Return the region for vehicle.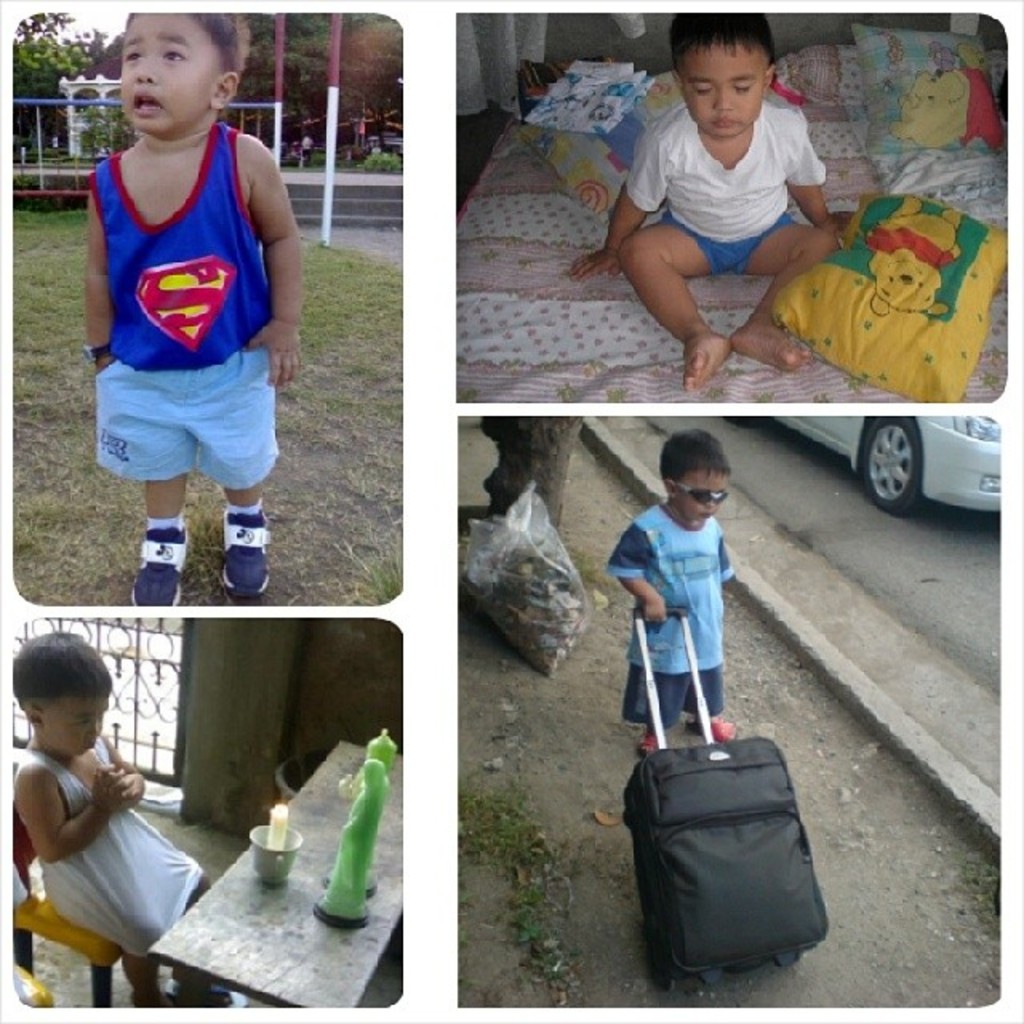
detection(782, 390, 1013, 525).
